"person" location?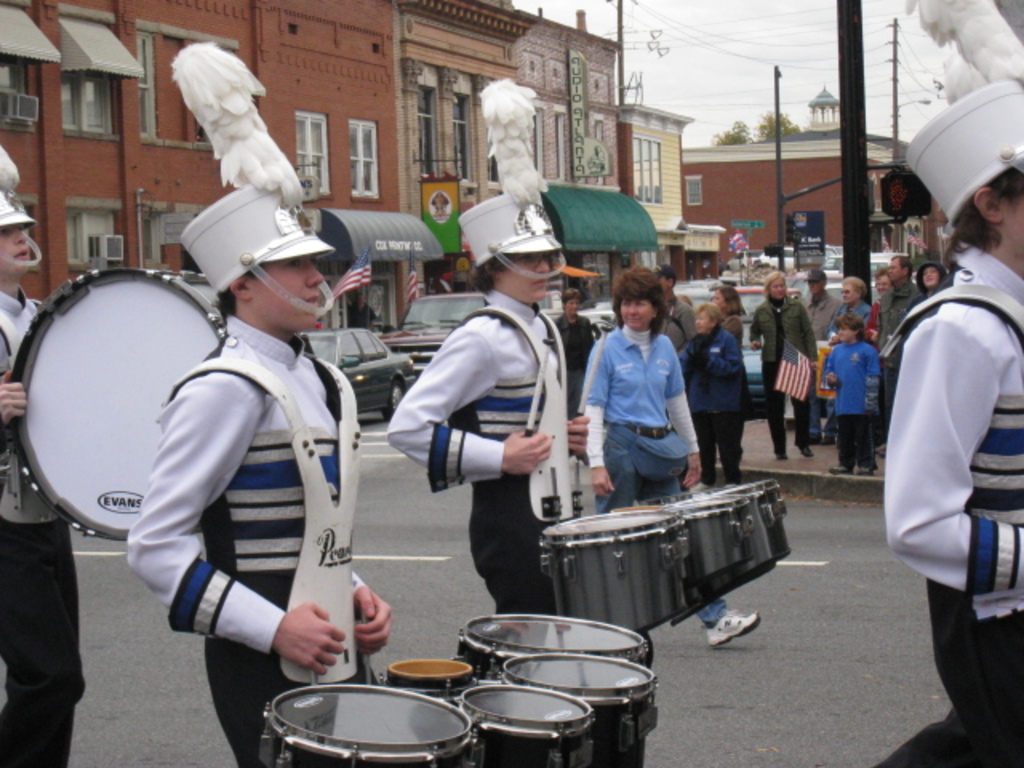
86:162:362:754
